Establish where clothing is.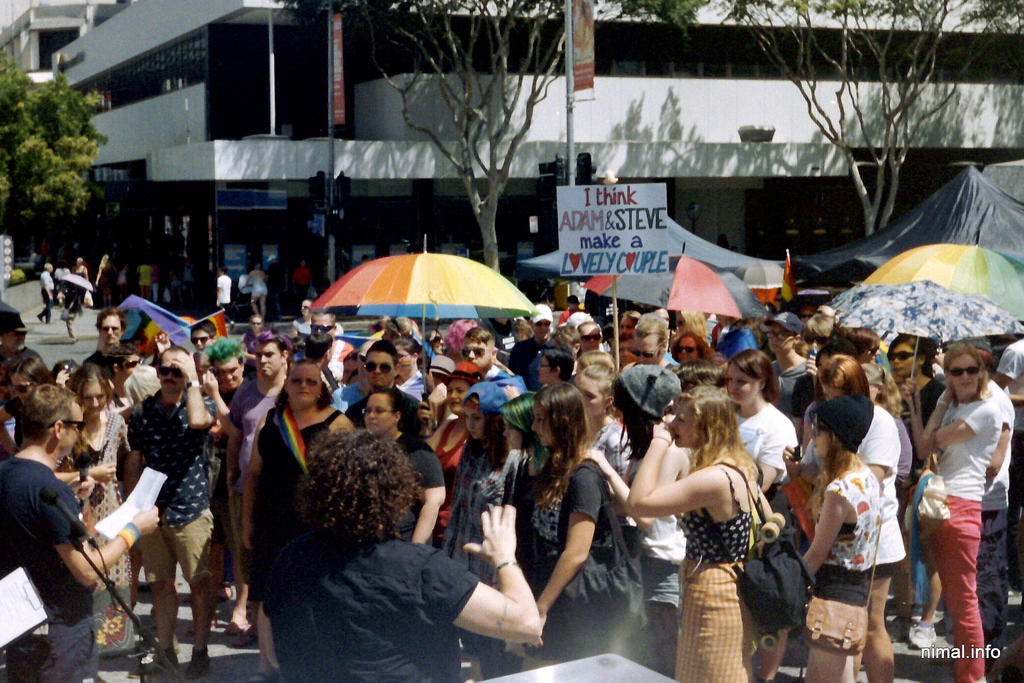
Established at select_region(408, 422, 477, 565).
